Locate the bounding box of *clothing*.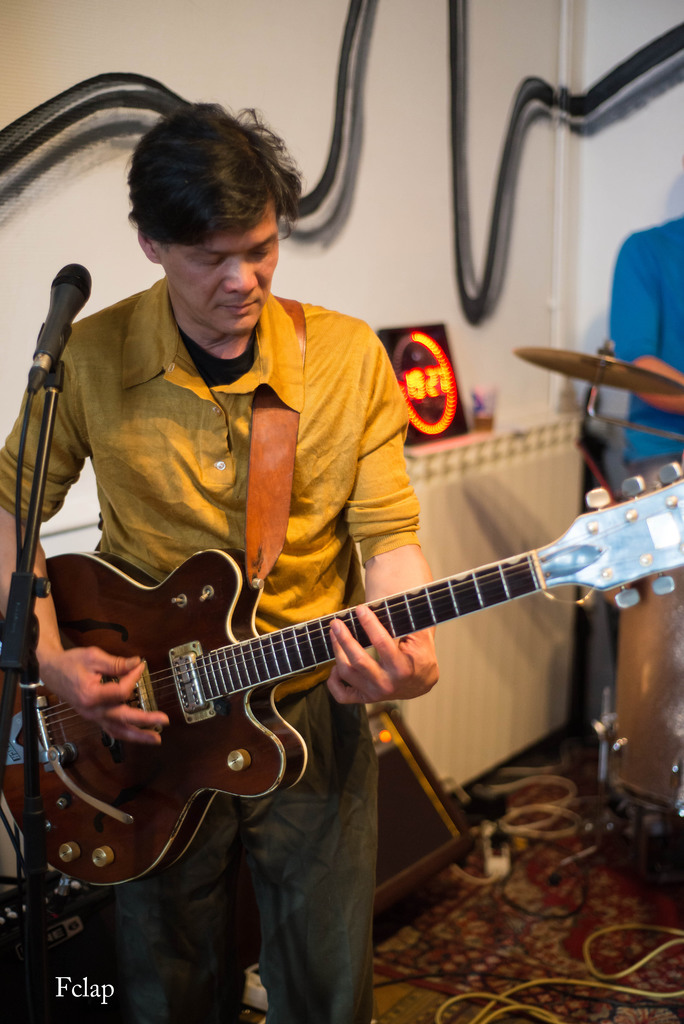
Bounding box: locate(608, 214, 683, 452).
